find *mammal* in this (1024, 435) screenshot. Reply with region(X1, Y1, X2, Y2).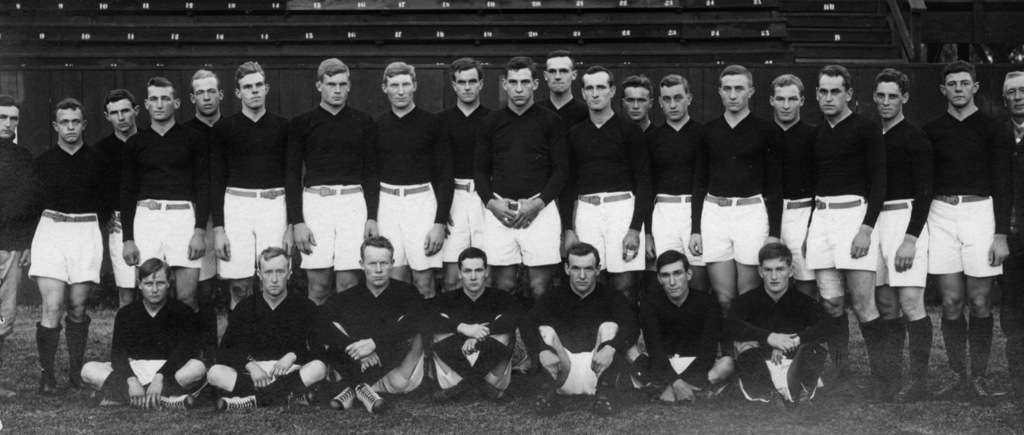
region(722, 247, 837, 408).
